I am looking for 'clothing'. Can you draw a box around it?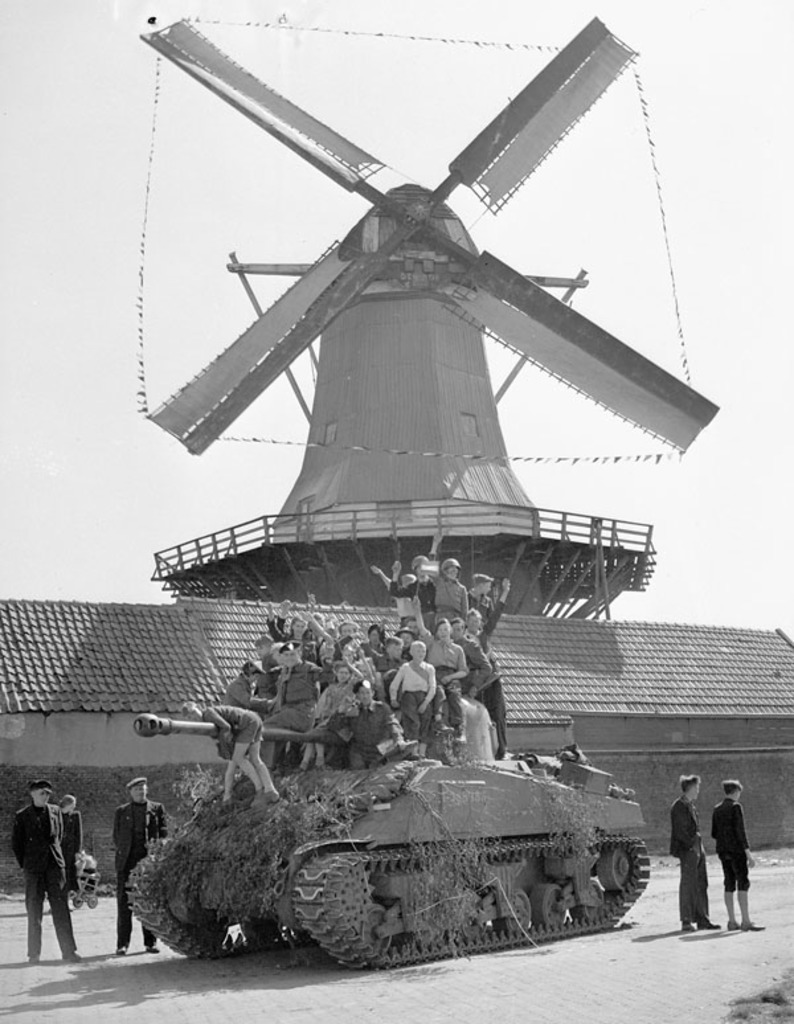
Sure, the bounding box is l=708, t=795, r=750, b=890.
